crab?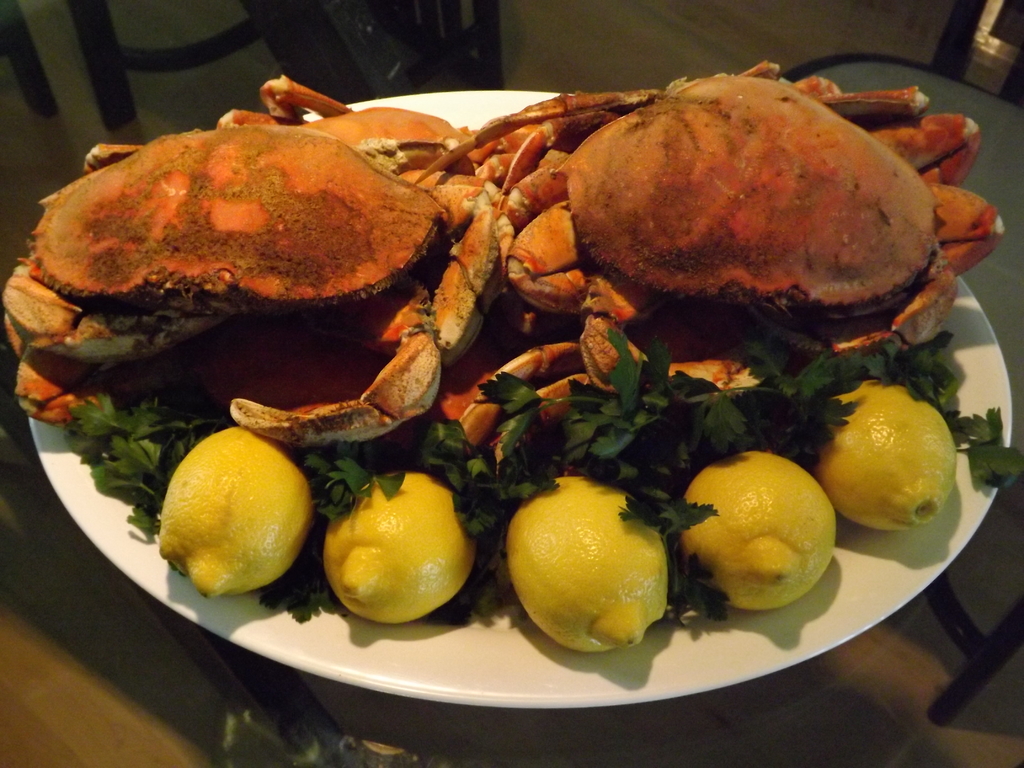
x1=417 y1=59 x2=1007 y2=426
